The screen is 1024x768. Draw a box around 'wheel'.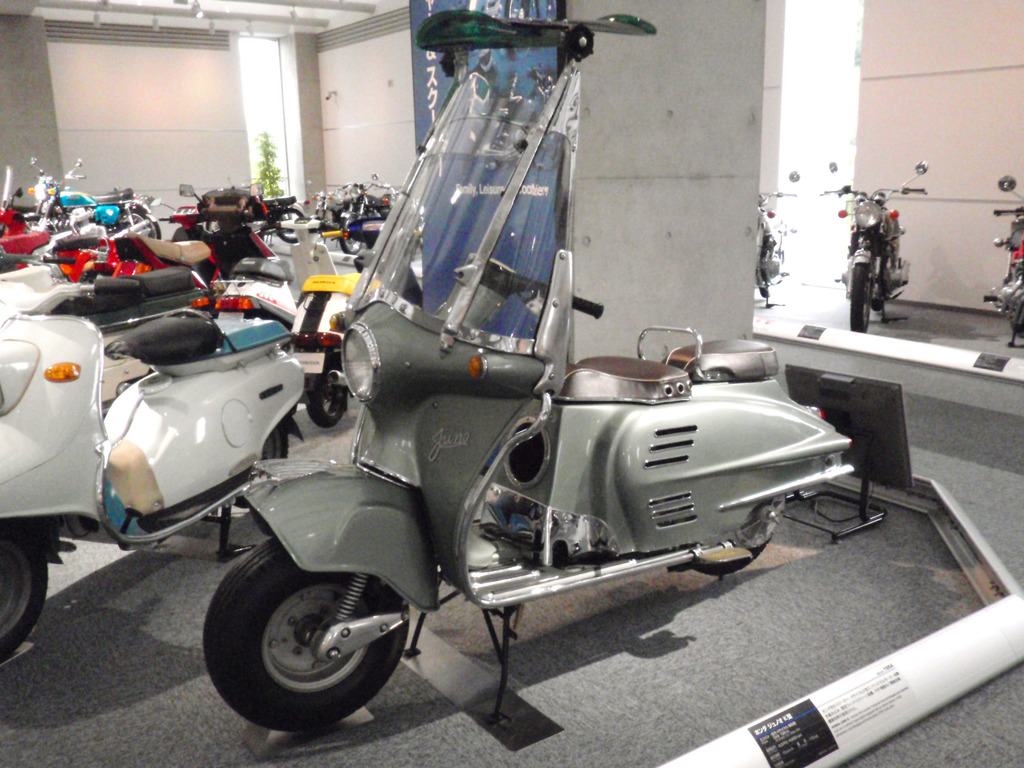
{"left": 237, "top": 415, "right": 299, "bottom": 506}.
